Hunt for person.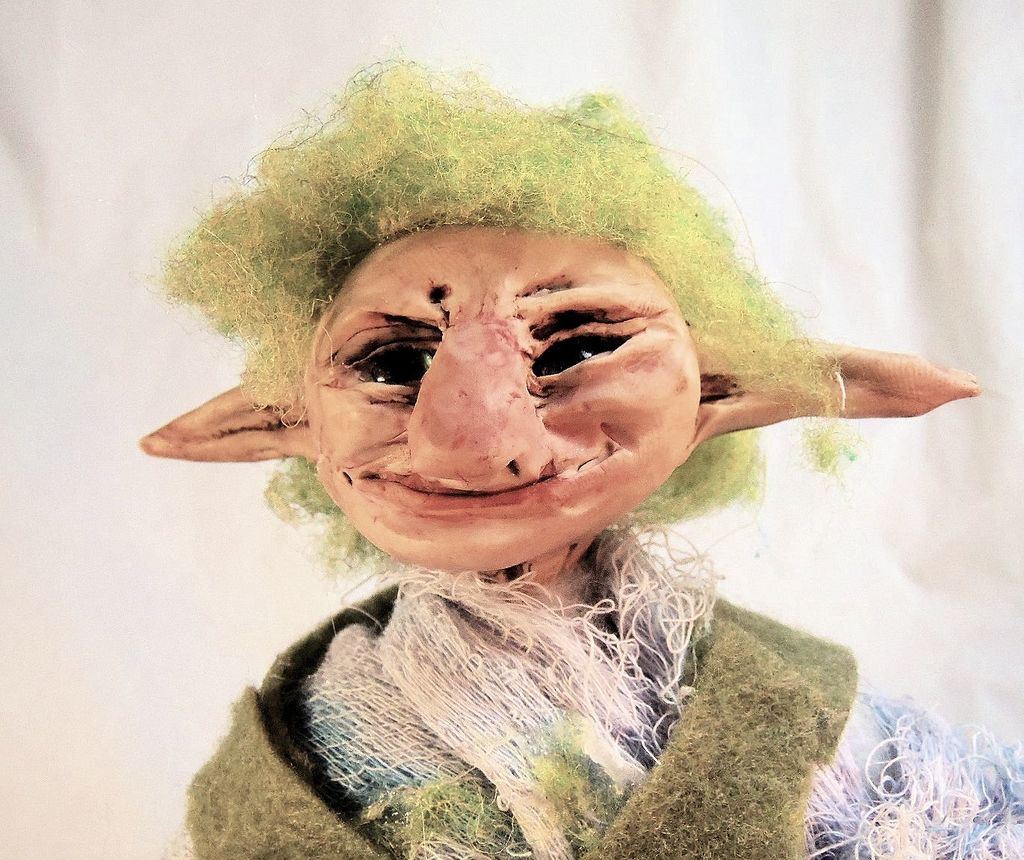
Hunted down at Rect(141, 58, 1023, 859).
